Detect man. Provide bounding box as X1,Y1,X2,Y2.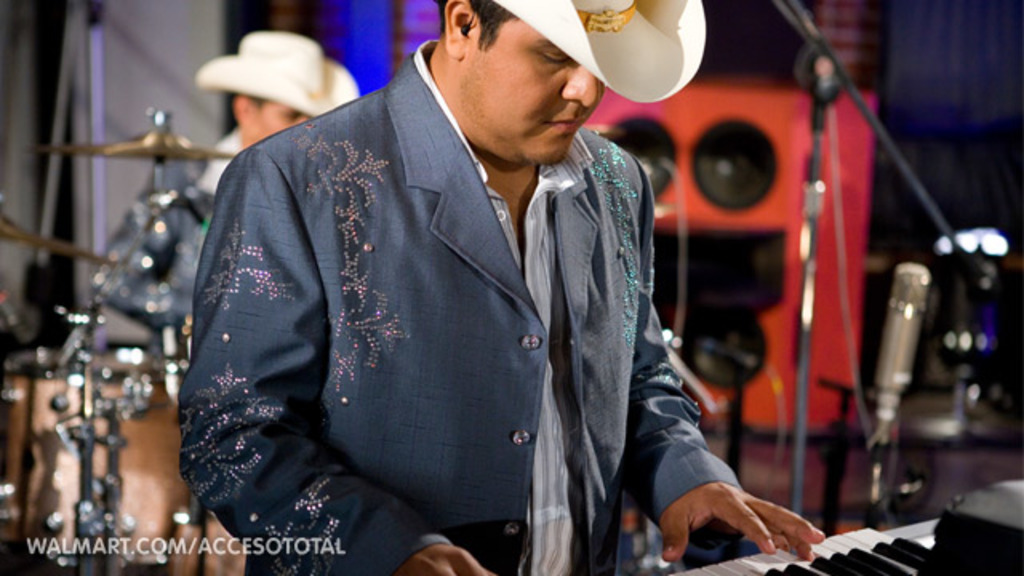
168,0,834,574.
